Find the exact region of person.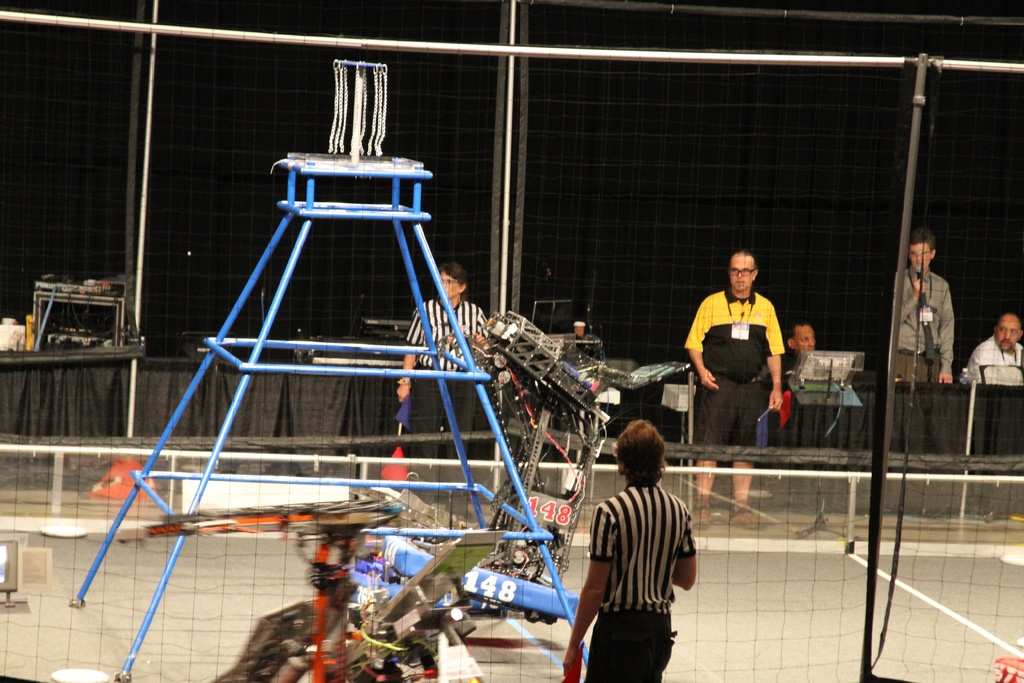
Exact region: {"x1": 897, "y1": 219, "x2": 952, "y2": 458}.
